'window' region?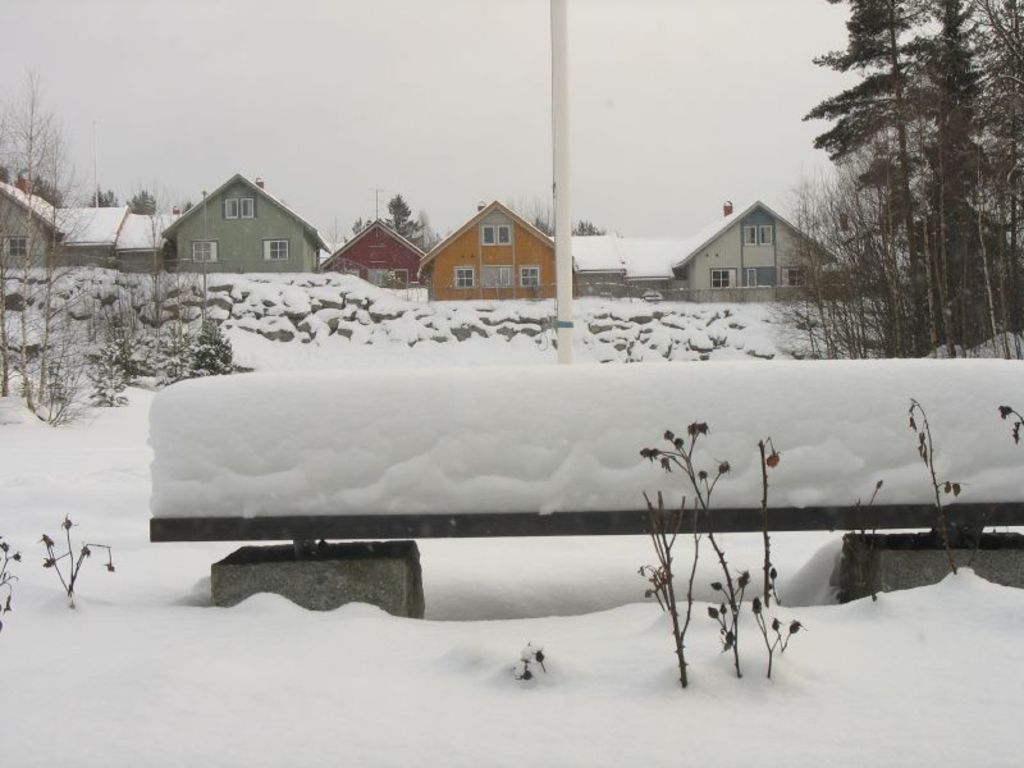
<bbox>742, 225, 772, 244</bbox>
